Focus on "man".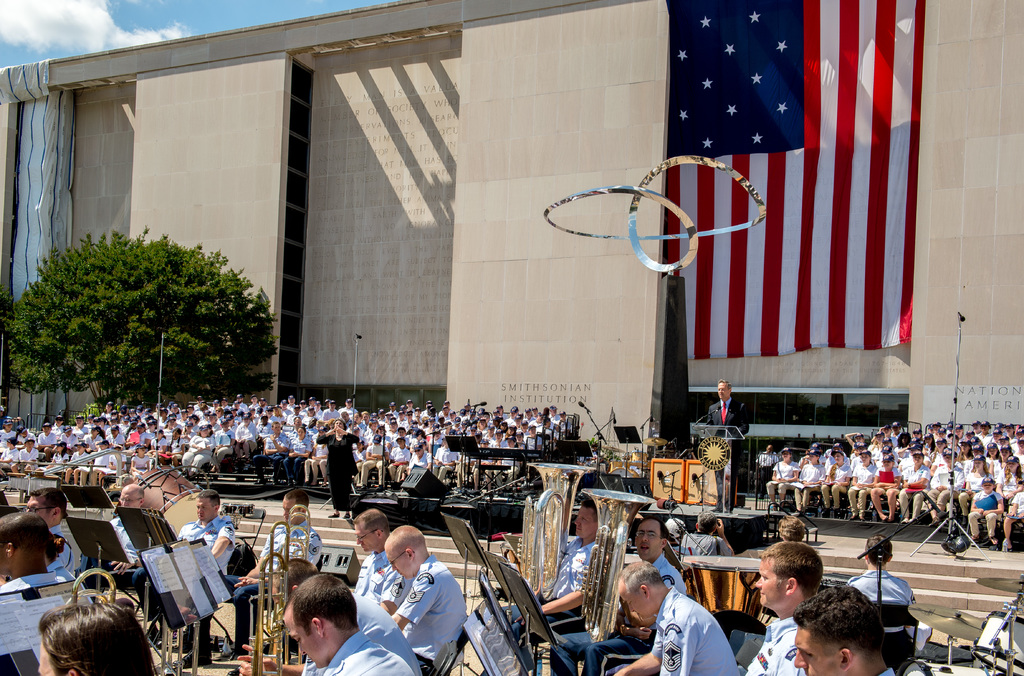
Focused at <box>216,488,322,658</box>.
